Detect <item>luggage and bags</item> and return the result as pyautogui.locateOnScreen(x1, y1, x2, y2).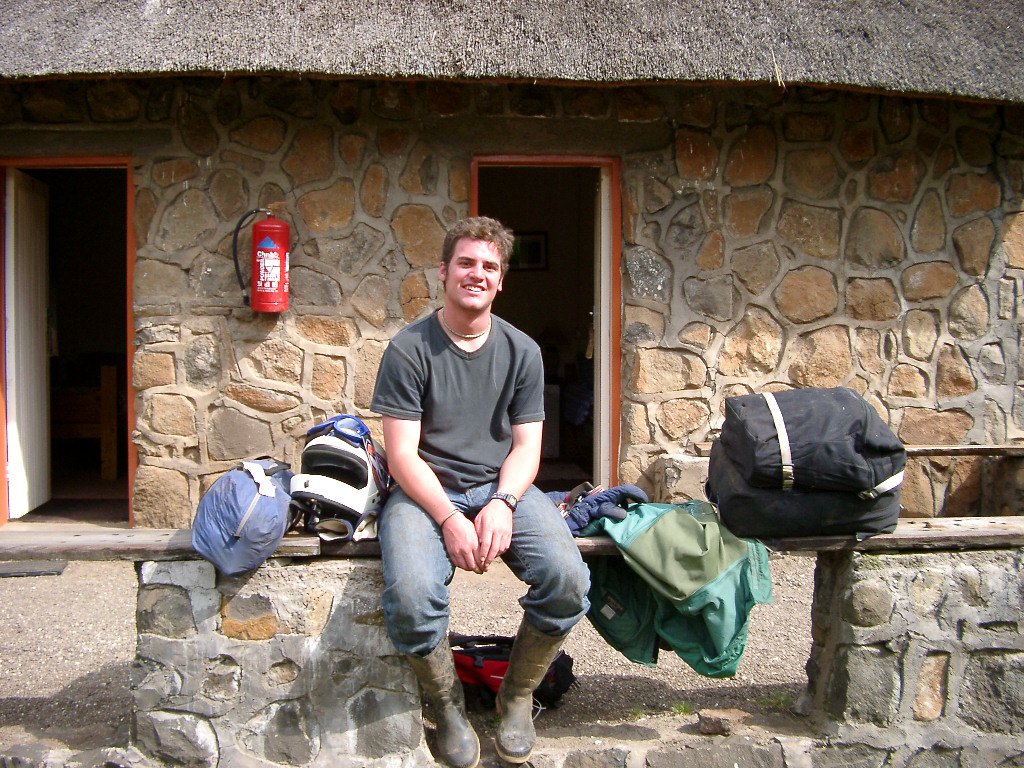
pyautogui.locateOnScreen(450, 634, 573, 715).
